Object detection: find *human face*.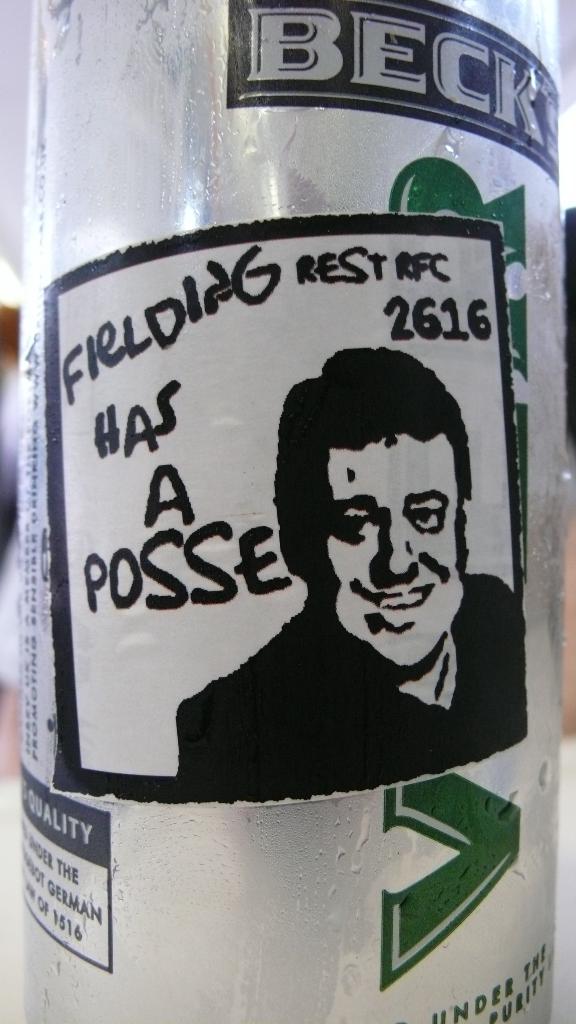
(328,435,462,683).
